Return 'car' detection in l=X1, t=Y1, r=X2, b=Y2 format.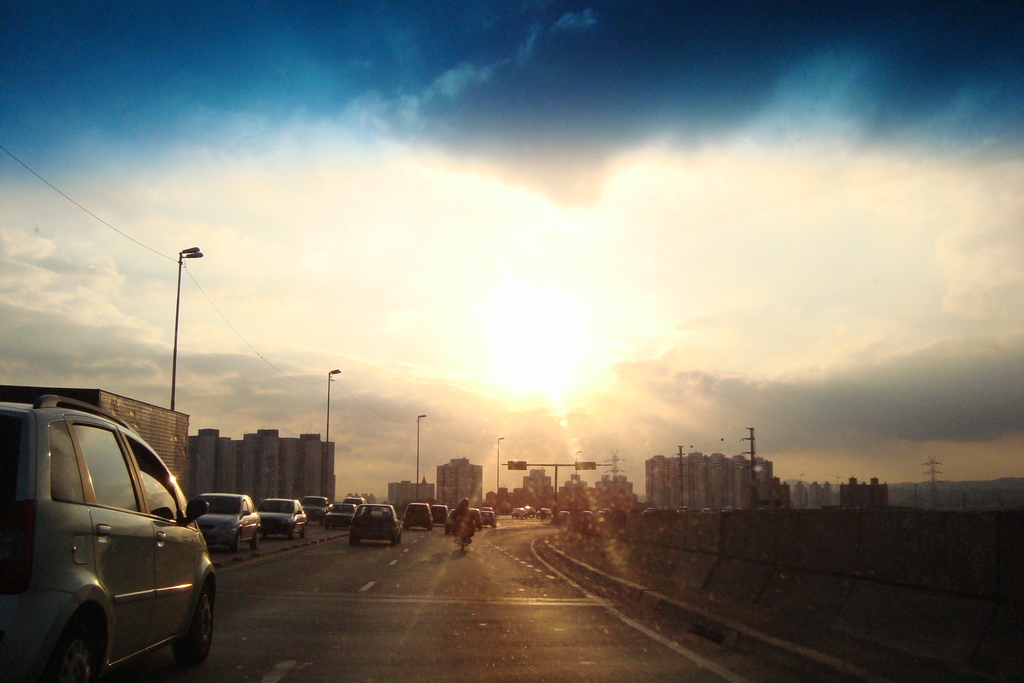
l=0, t=391, r=214, b=682.
